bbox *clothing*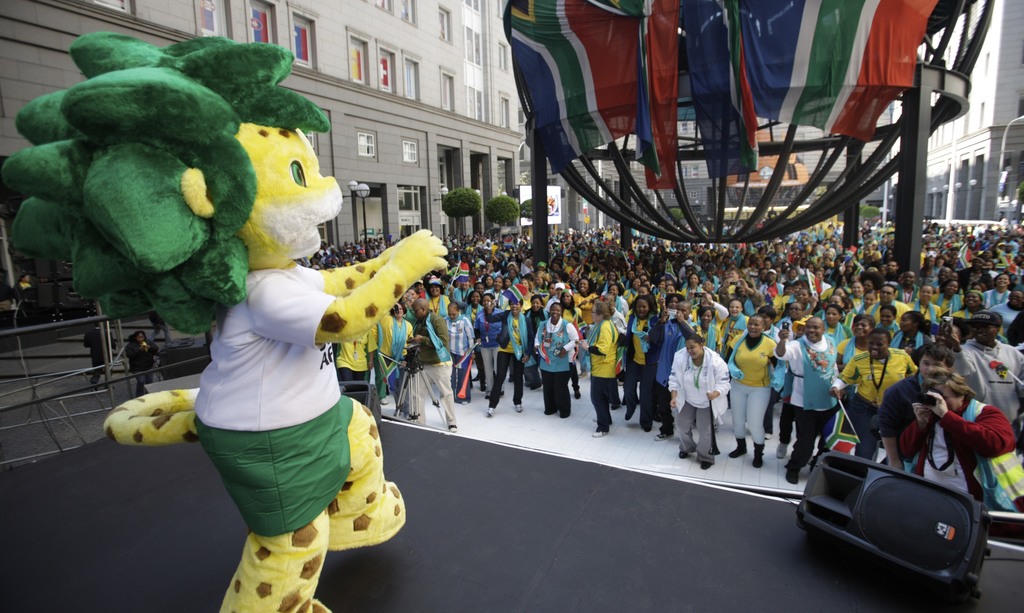
bbox=(878, 324, 899, 345)
